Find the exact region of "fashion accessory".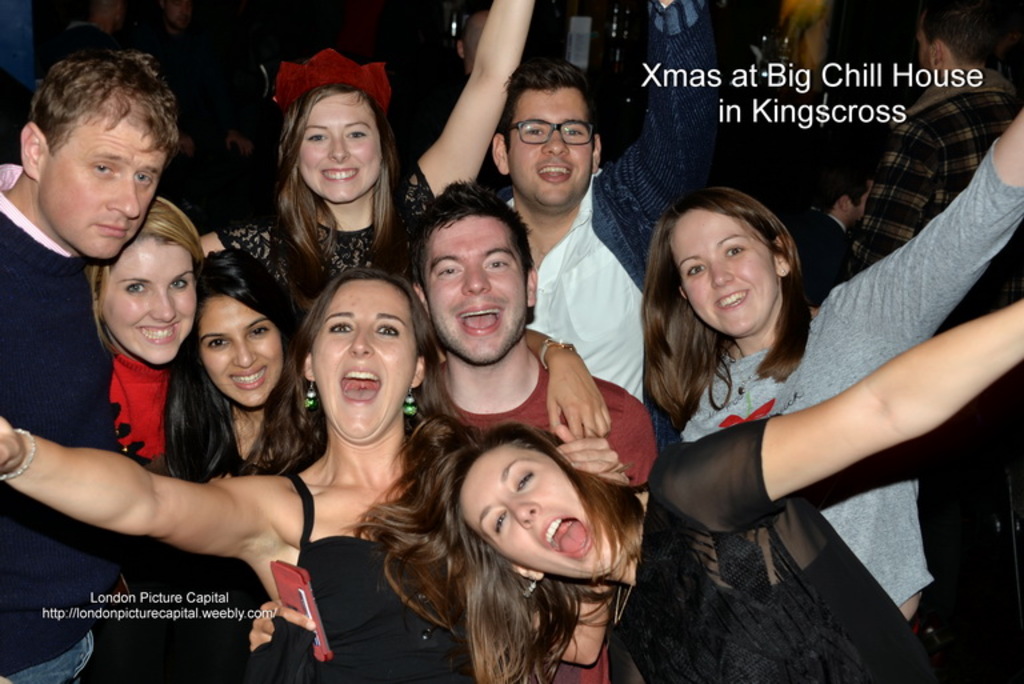
Exact region: (x1=1, y1=427, x2=36, y2=483).
